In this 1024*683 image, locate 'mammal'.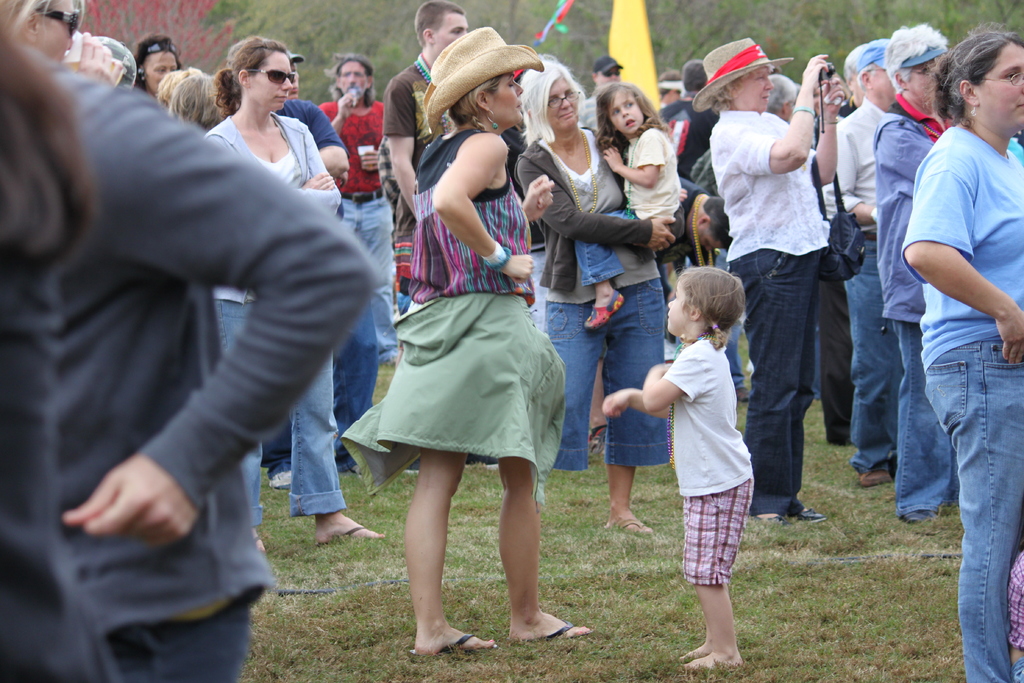
Bounding box: {"x1": 627, "y1": 239, "x2": 769, "y2": 609}.
